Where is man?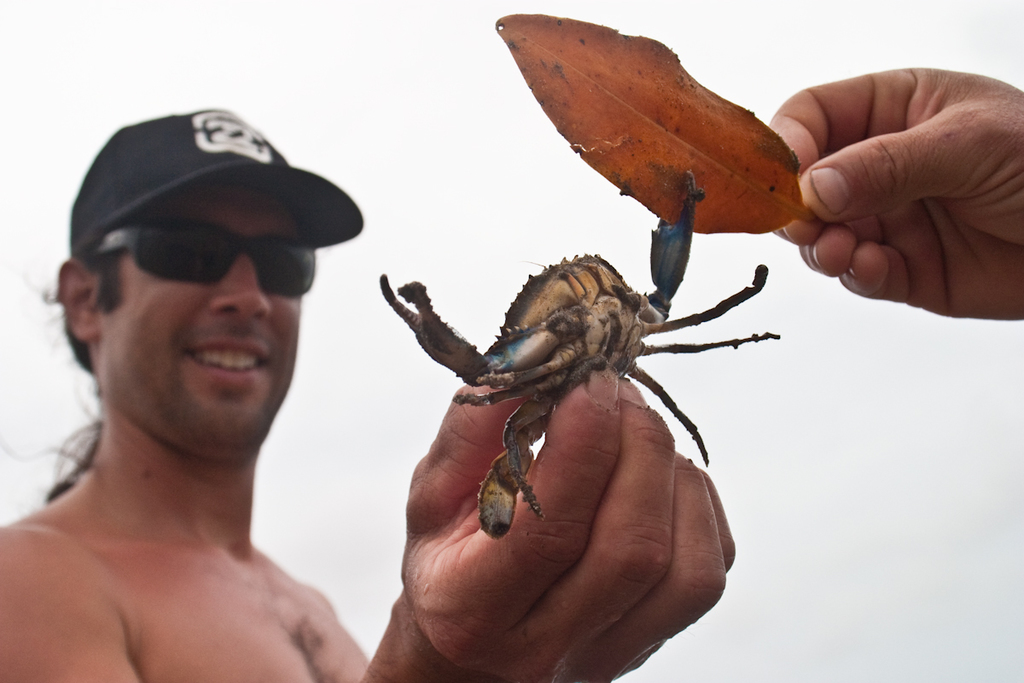
[0, 108, 736, 682].
